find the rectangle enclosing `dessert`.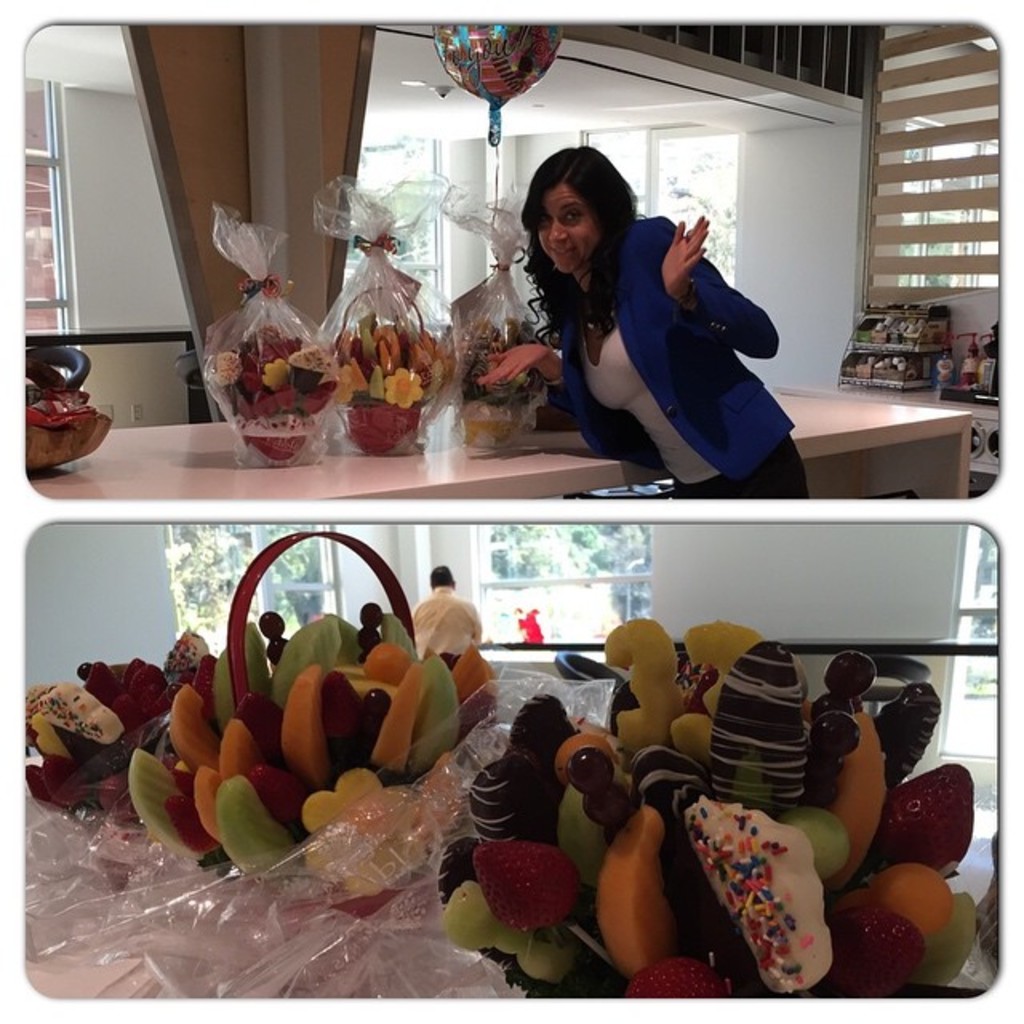
<region>462, 758, 544, 848</region>.
